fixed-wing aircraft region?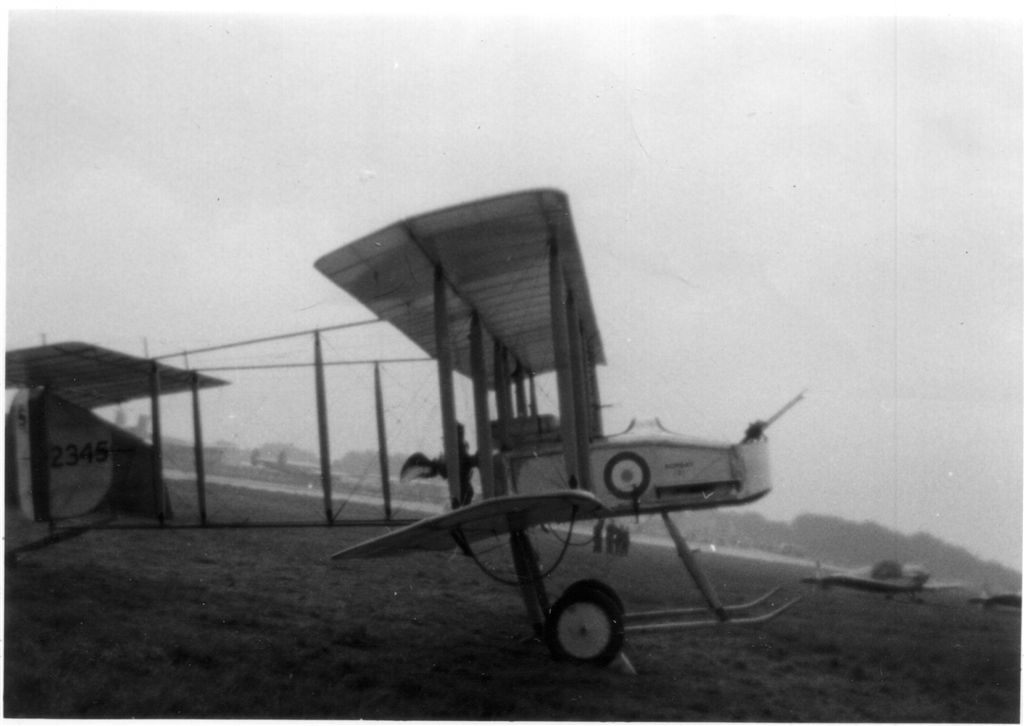
left=792, top=555, right=970, bottom=600
